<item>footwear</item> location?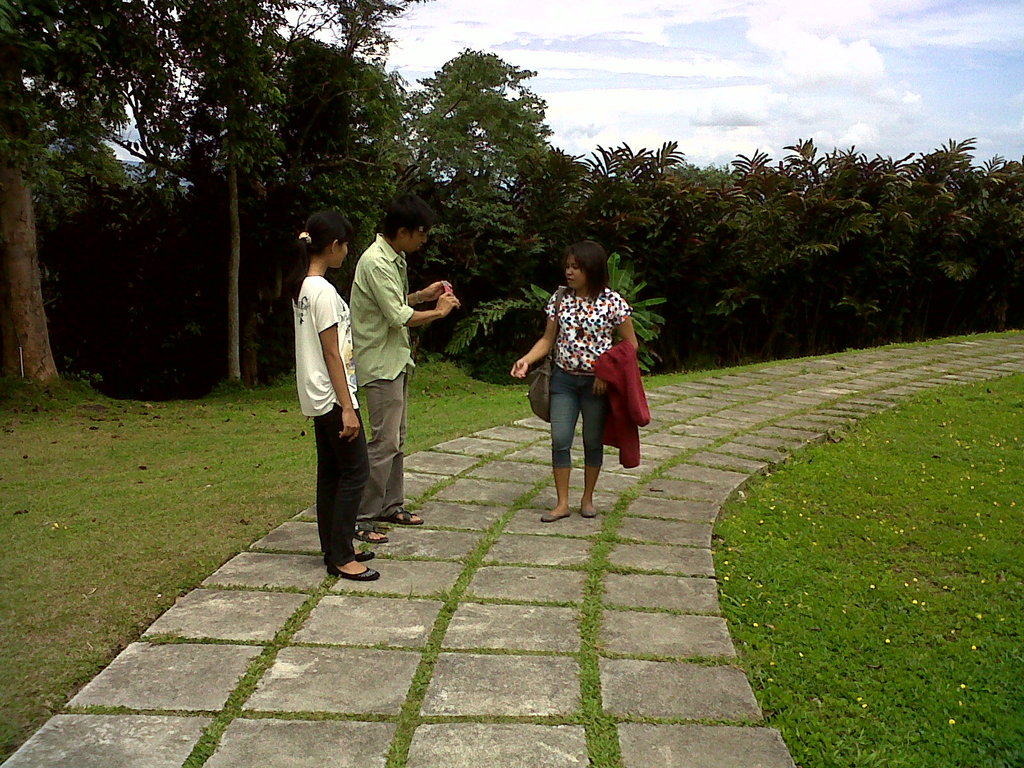
326, 553, 384, 585
